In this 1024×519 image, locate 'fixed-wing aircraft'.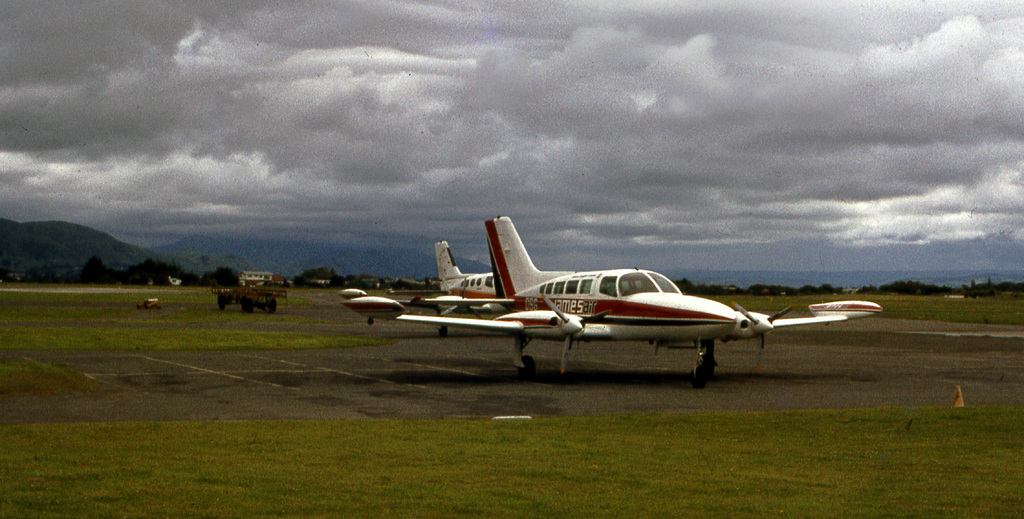
Bounding box: bbox=[344, 214, 888, 382].
